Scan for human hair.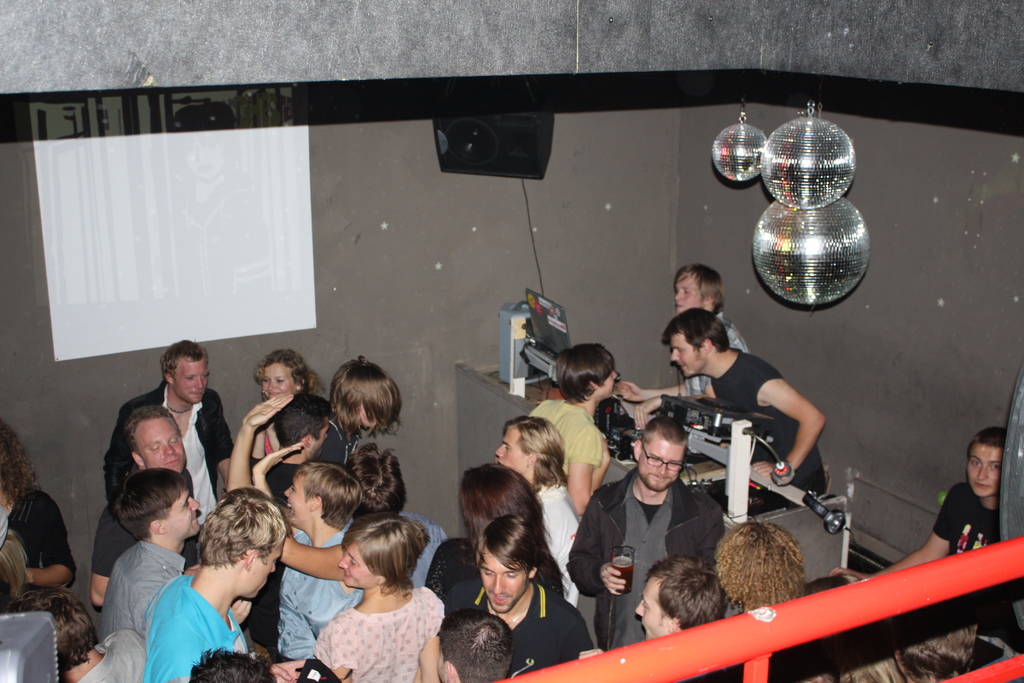
Scan result: Rect(641, 413, 689, 454).
